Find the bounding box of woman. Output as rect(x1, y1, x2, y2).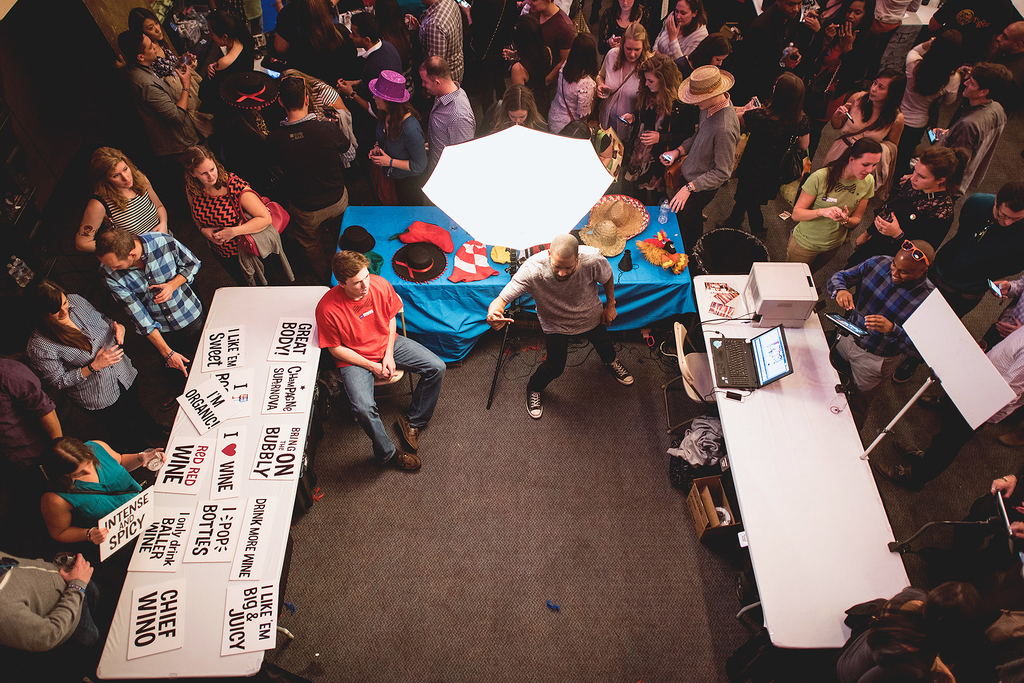
rect(204, 8, 274, 192).
